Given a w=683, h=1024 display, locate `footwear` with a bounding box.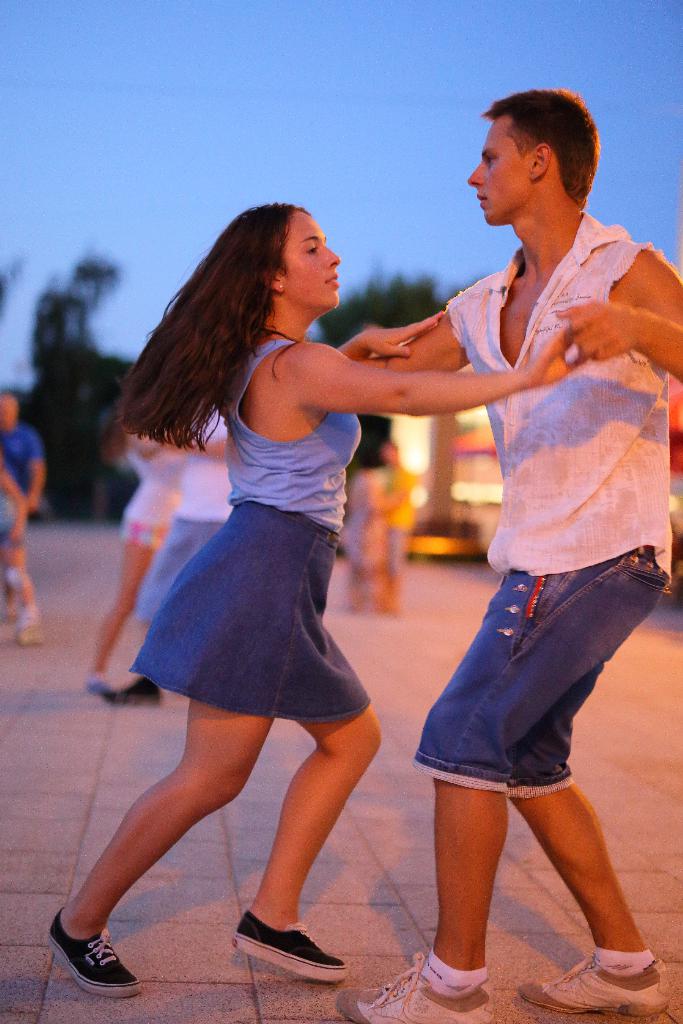
Located: 331,955,496,1023.
